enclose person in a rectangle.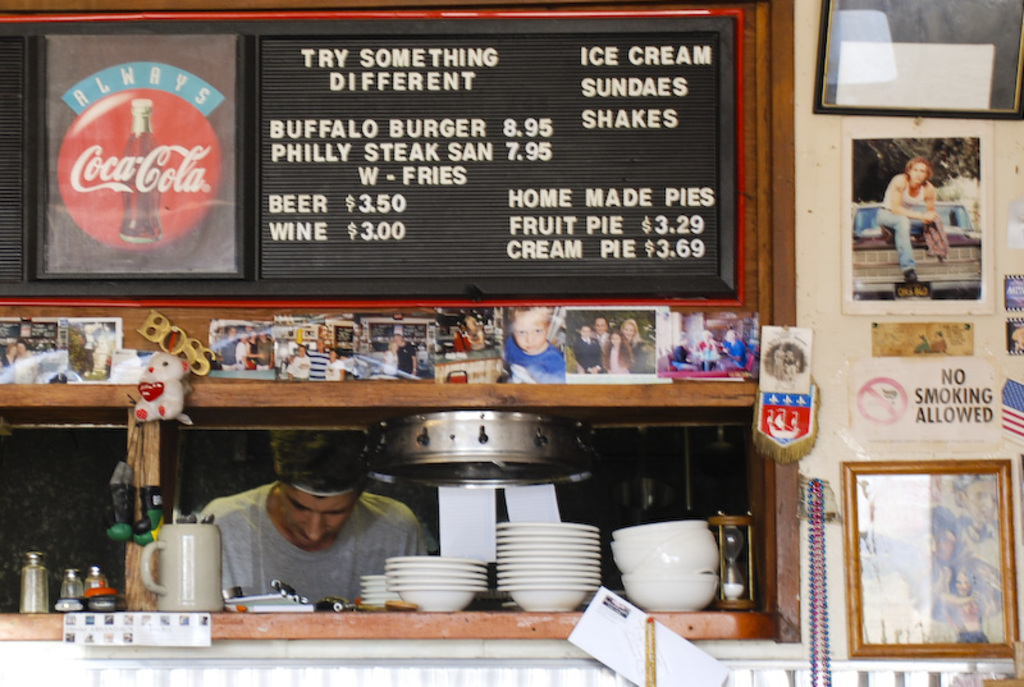
x1=502, y1=307, x2=571, y2=384.
